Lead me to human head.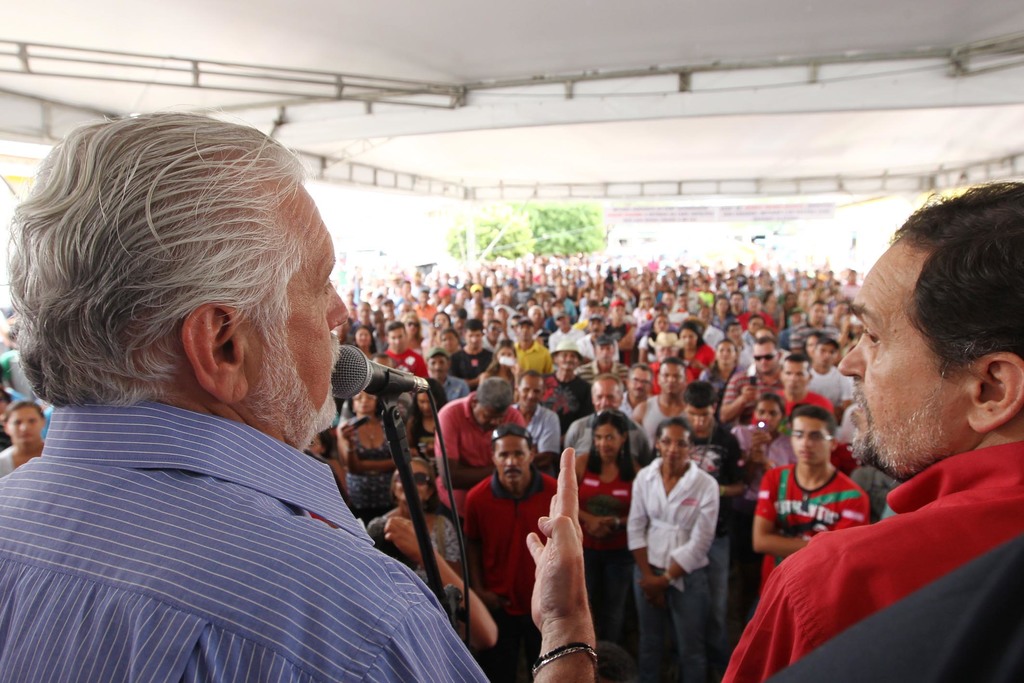
Lead to [left=655, top=413, right=693, bottom=463].
